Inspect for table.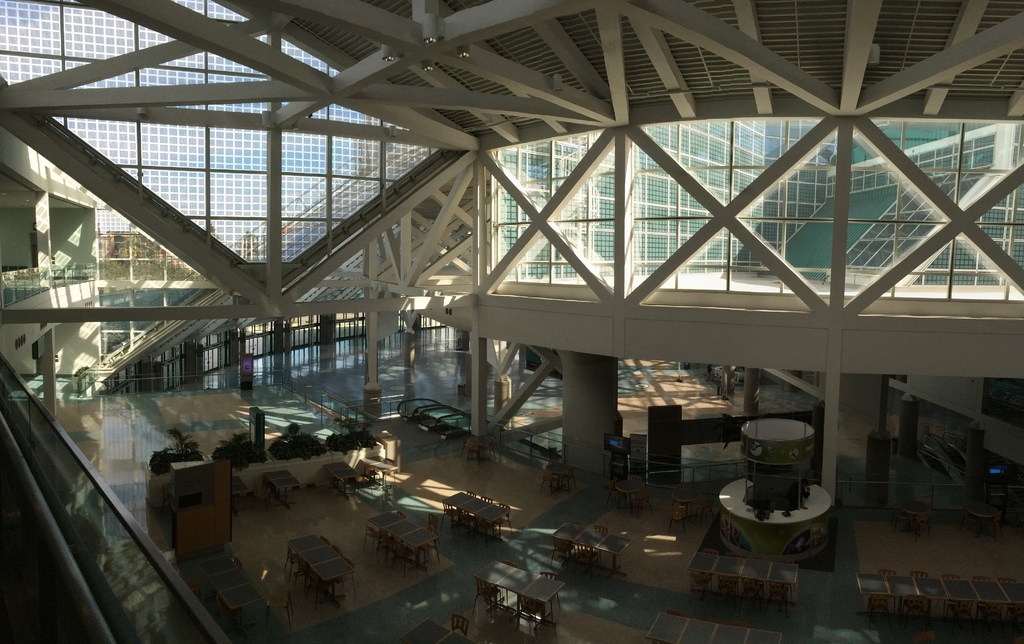
Inspection: 895,501,932,541.
